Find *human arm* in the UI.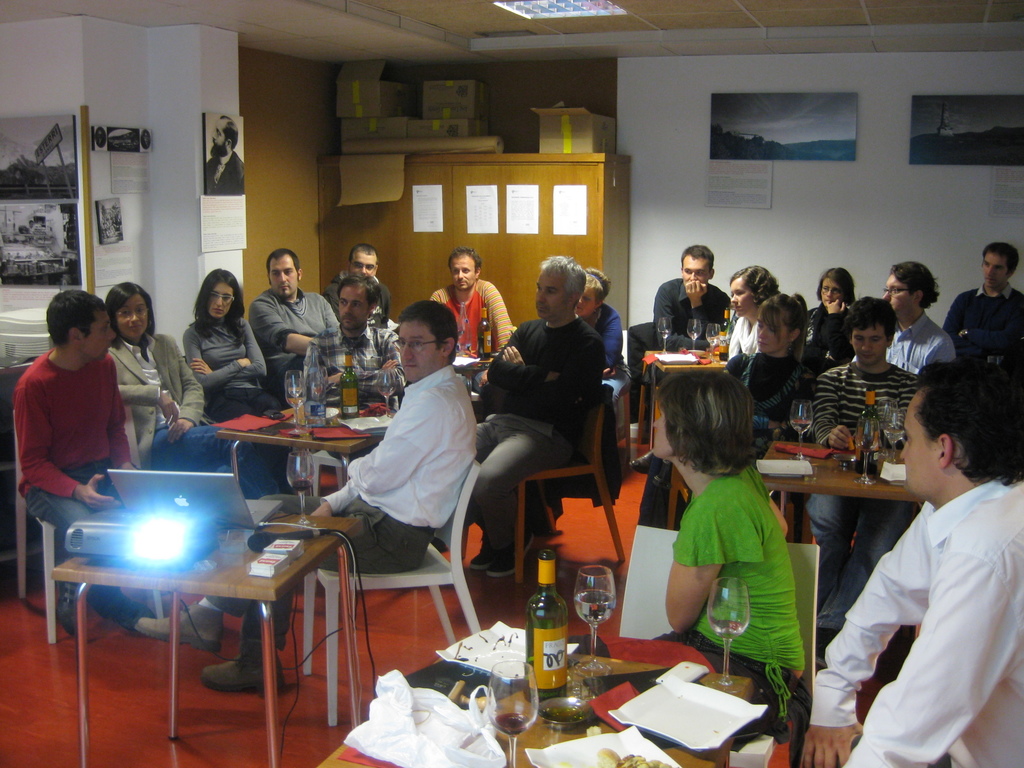
UI element at [955, 297, 1023, 355].
